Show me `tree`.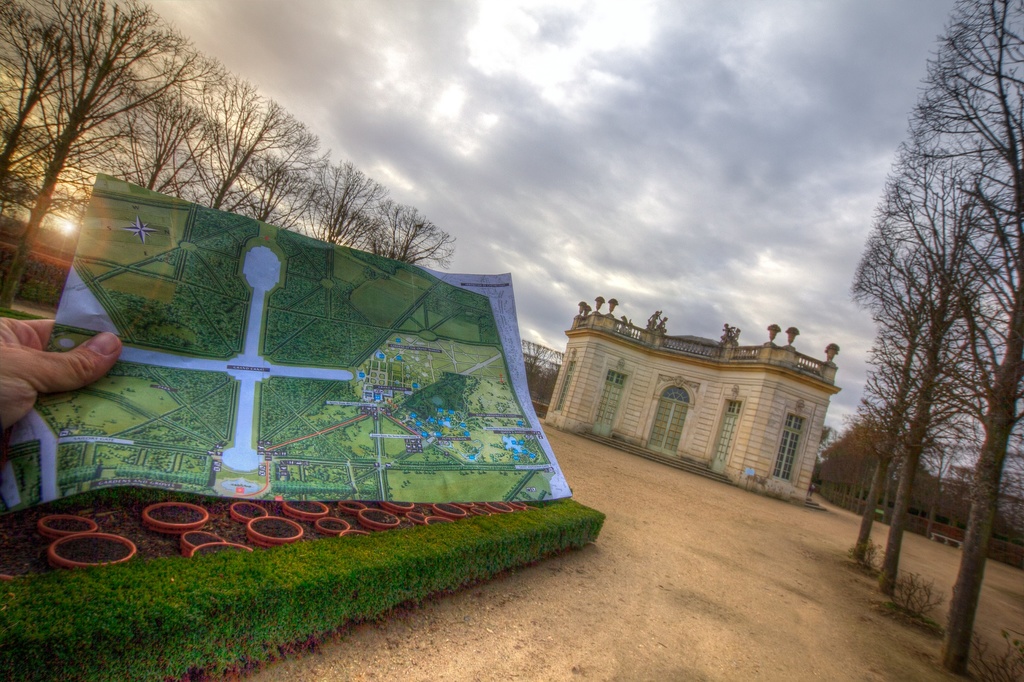
`tree` is here: 514 333 561 409.
